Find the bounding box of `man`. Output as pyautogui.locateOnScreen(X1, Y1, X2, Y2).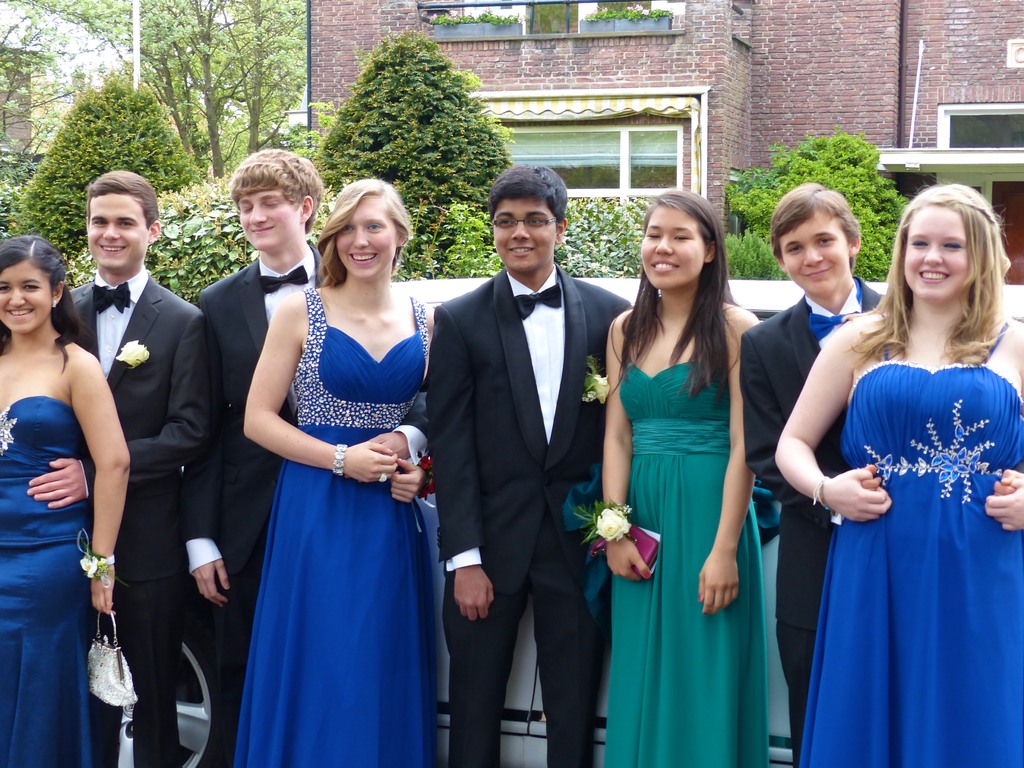
pyautogui.locateOnScreen(182, 145, 435, 767).
